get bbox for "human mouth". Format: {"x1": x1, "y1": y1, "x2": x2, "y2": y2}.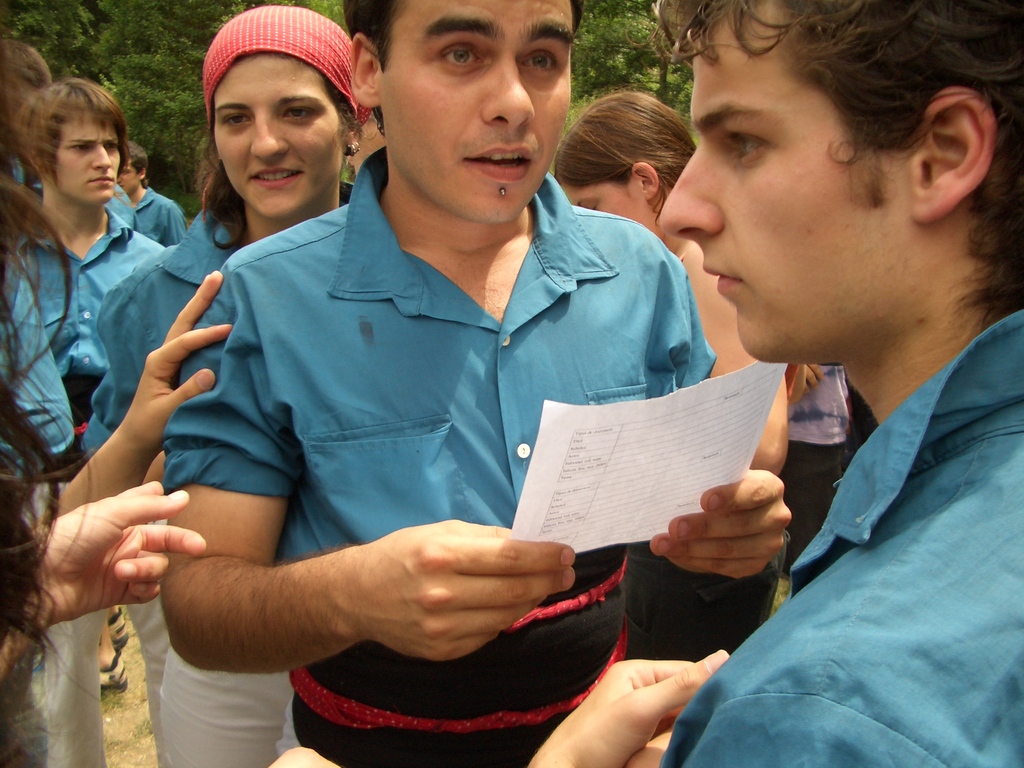
{"x1": 461, "y1": 143, "x2": 532, "y2": 183}.
